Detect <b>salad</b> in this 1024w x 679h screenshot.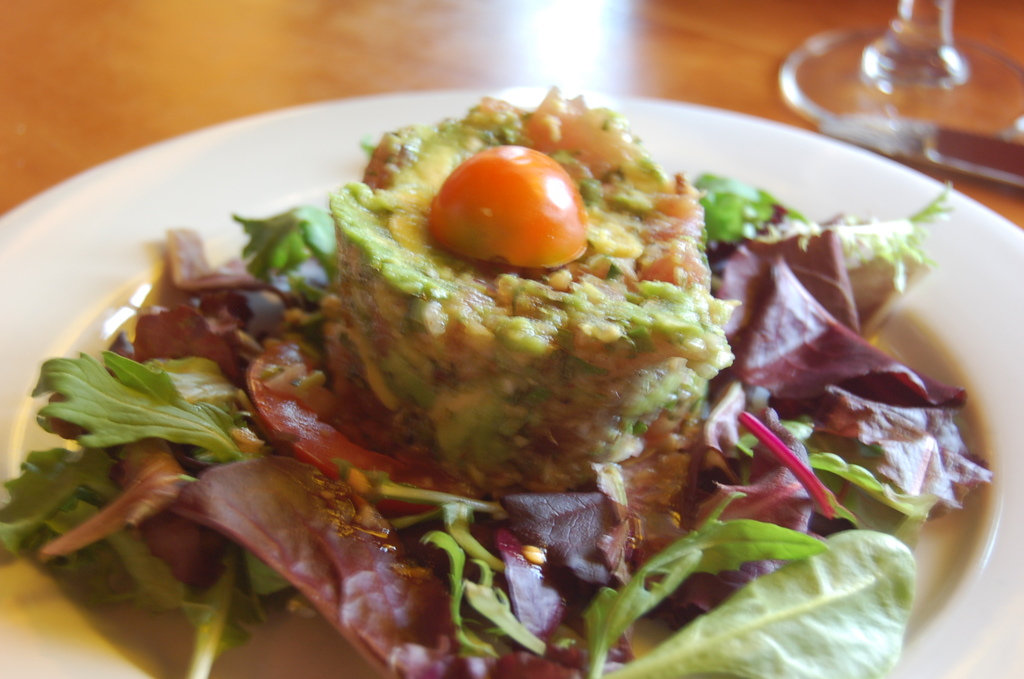
Detection: (x1=0, y1=76, x2=1002, y2=678).
